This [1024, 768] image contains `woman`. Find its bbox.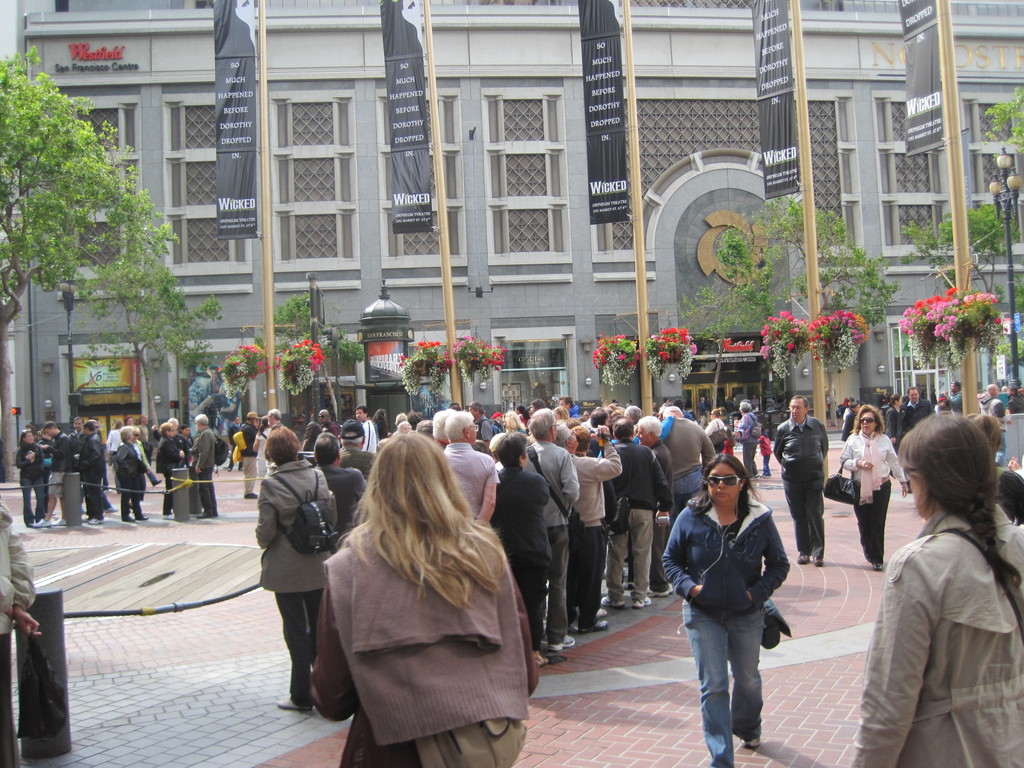
[133,424,149,495].
